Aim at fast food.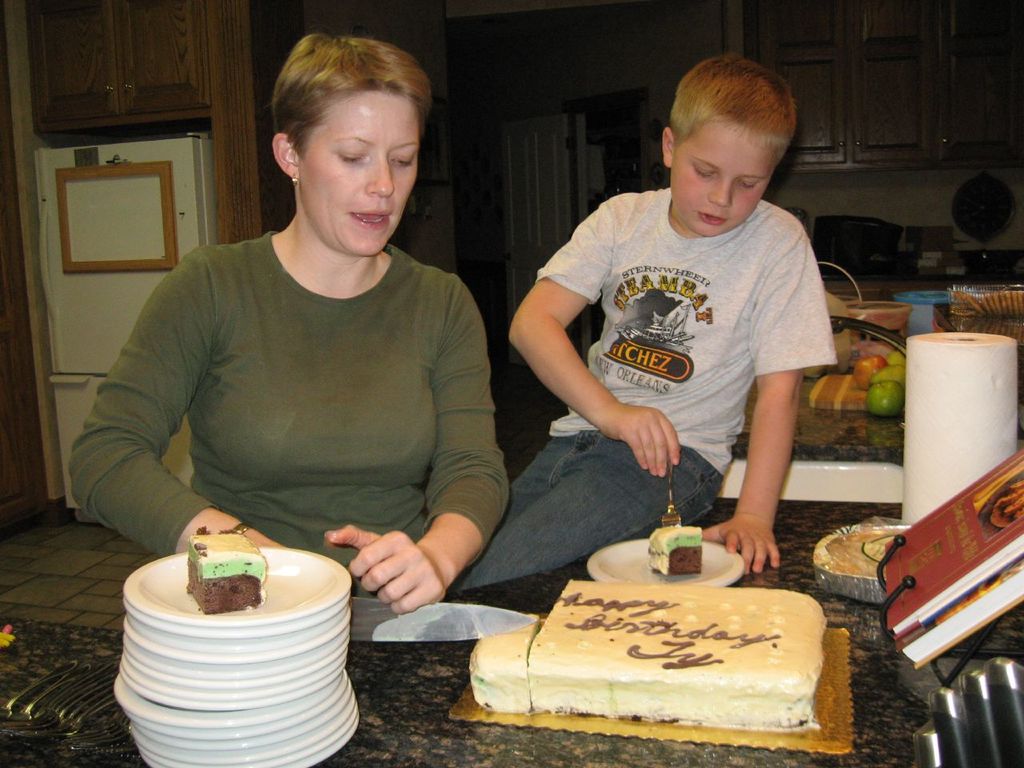
Aimed at BBox(823, 520, 898, 577).
